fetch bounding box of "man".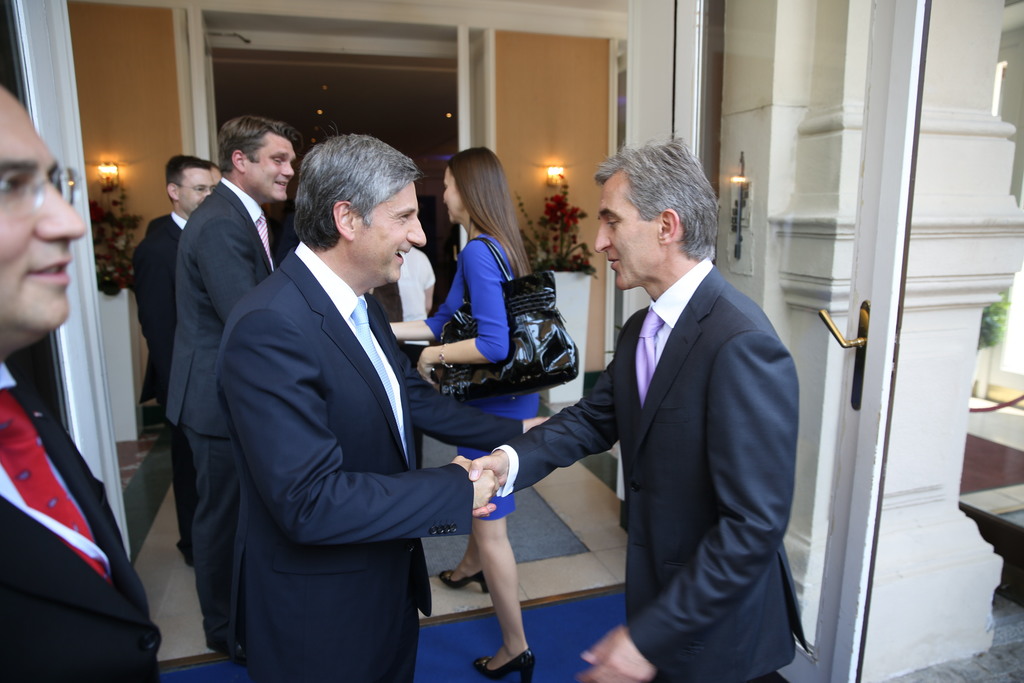
Bbox: (546, 136, 810, 682).
